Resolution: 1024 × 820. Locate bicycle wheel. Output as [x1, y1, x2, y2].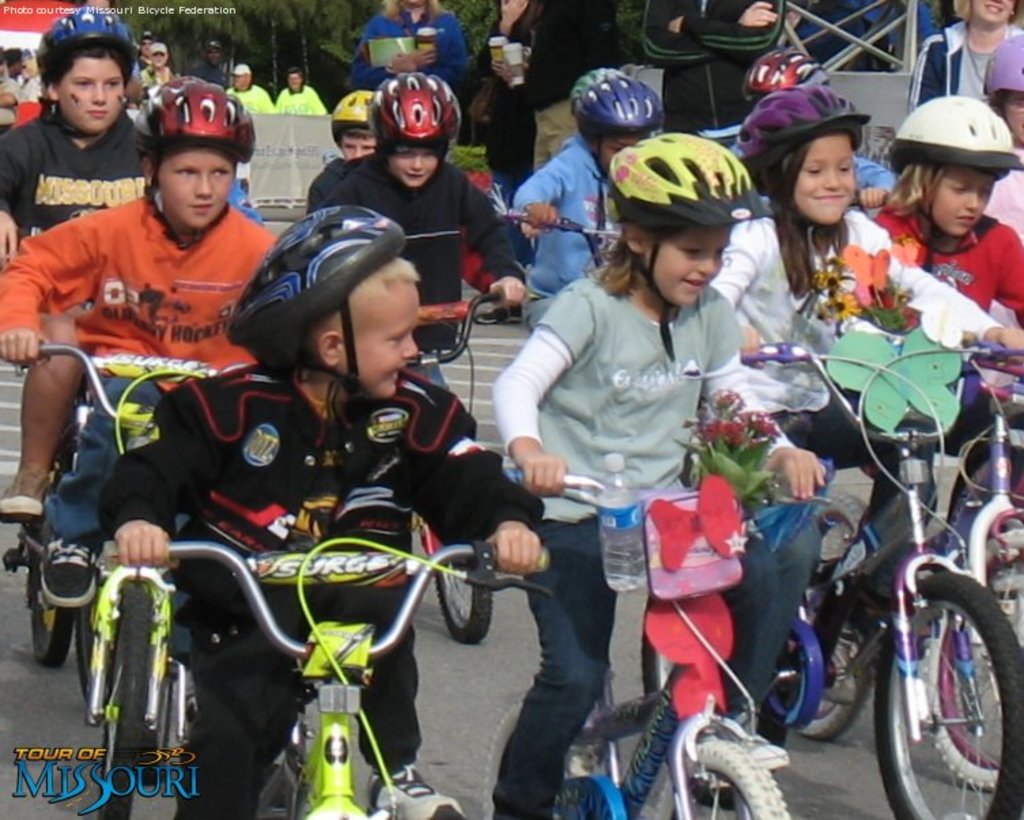
[29, 558, 78, 672].
